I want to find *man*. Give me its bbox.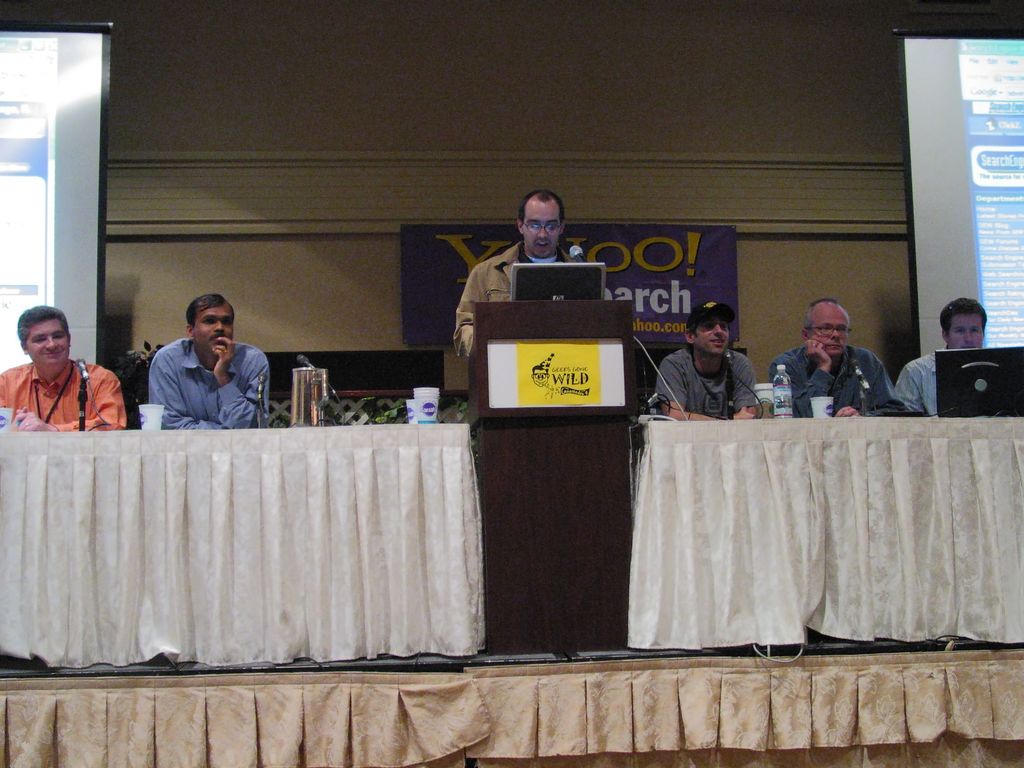
664,296,758,423.
